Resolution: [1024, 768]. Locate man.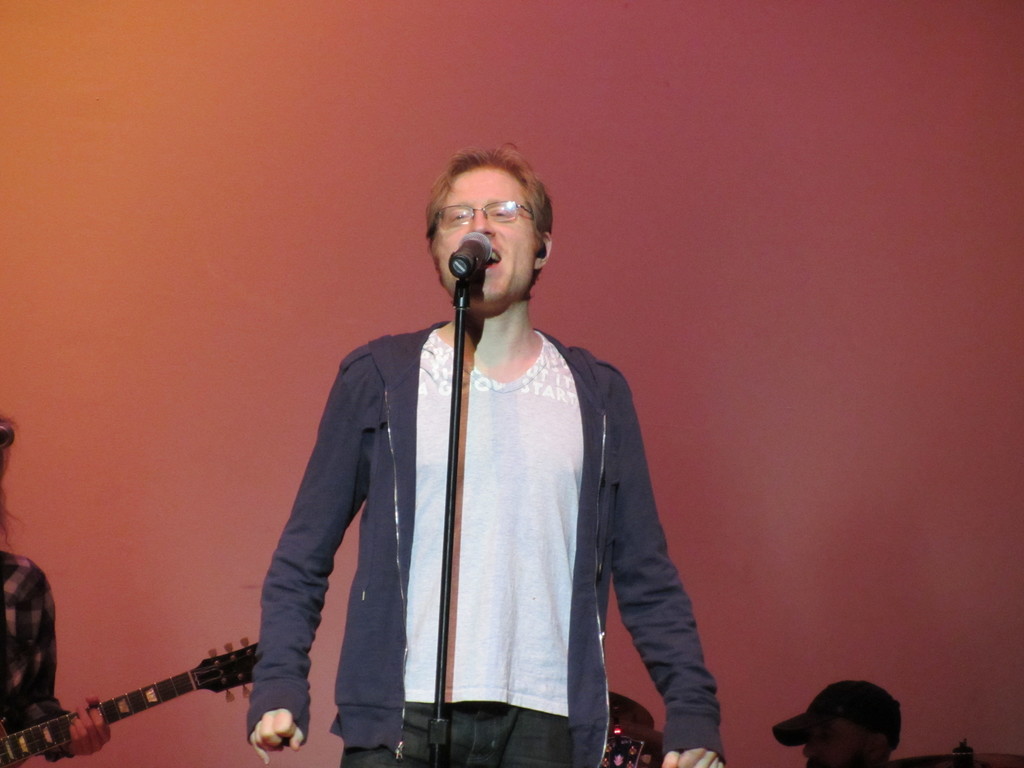
box(235, 148, 703, 753).
